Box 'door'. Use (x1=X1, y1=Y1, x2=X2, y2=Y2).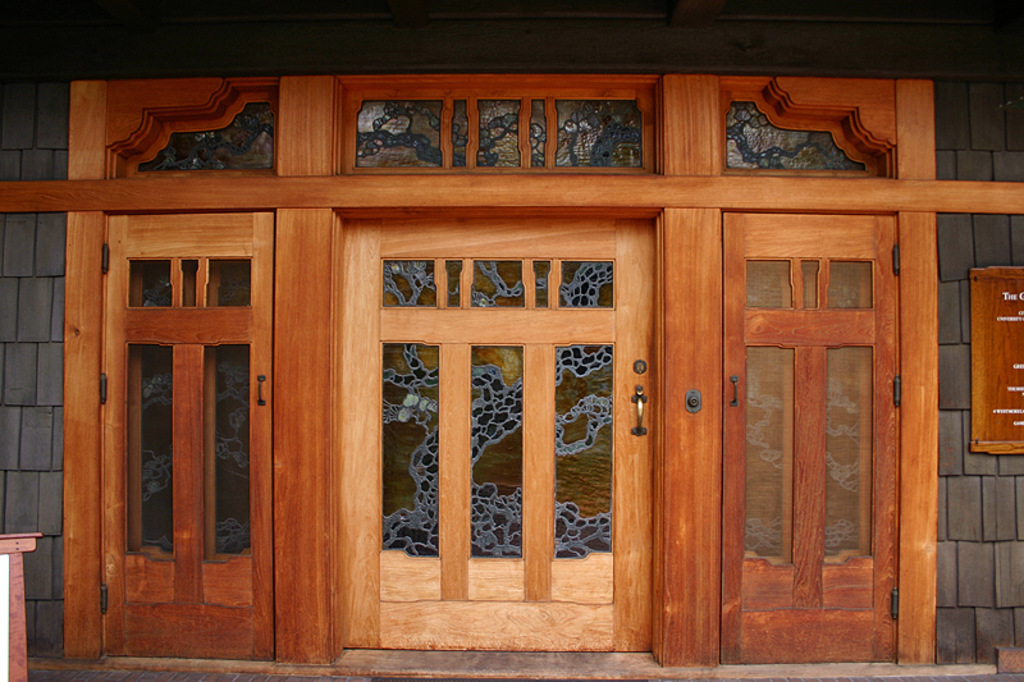
(x1=722, y1=212, x2=897, y2=668).
